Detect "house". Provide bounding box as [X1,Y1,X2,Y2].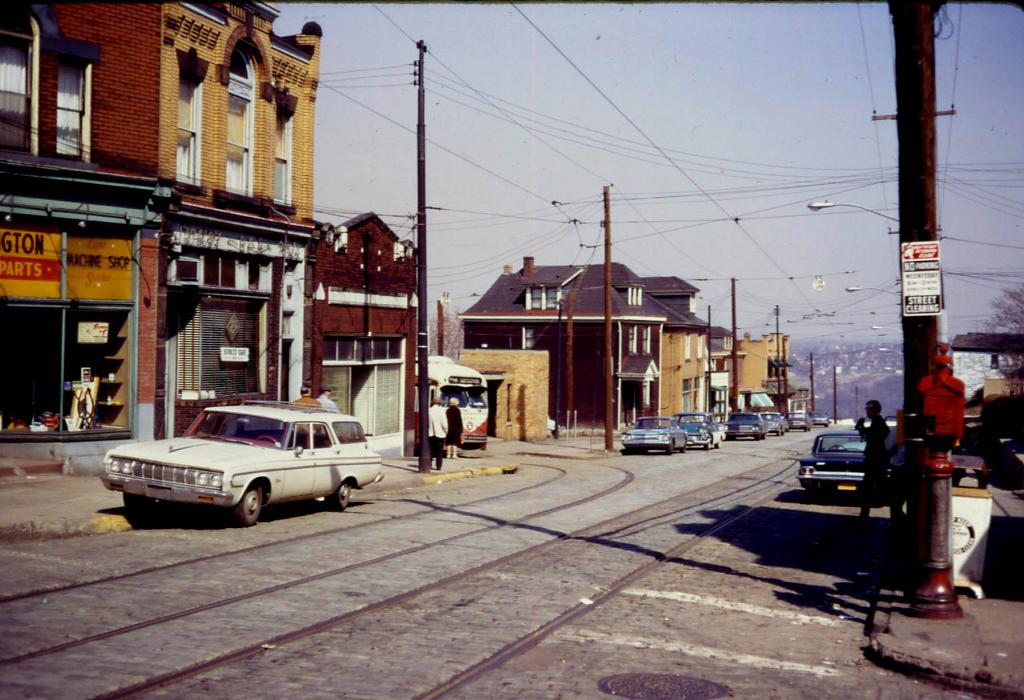
[0,0,164,461].
